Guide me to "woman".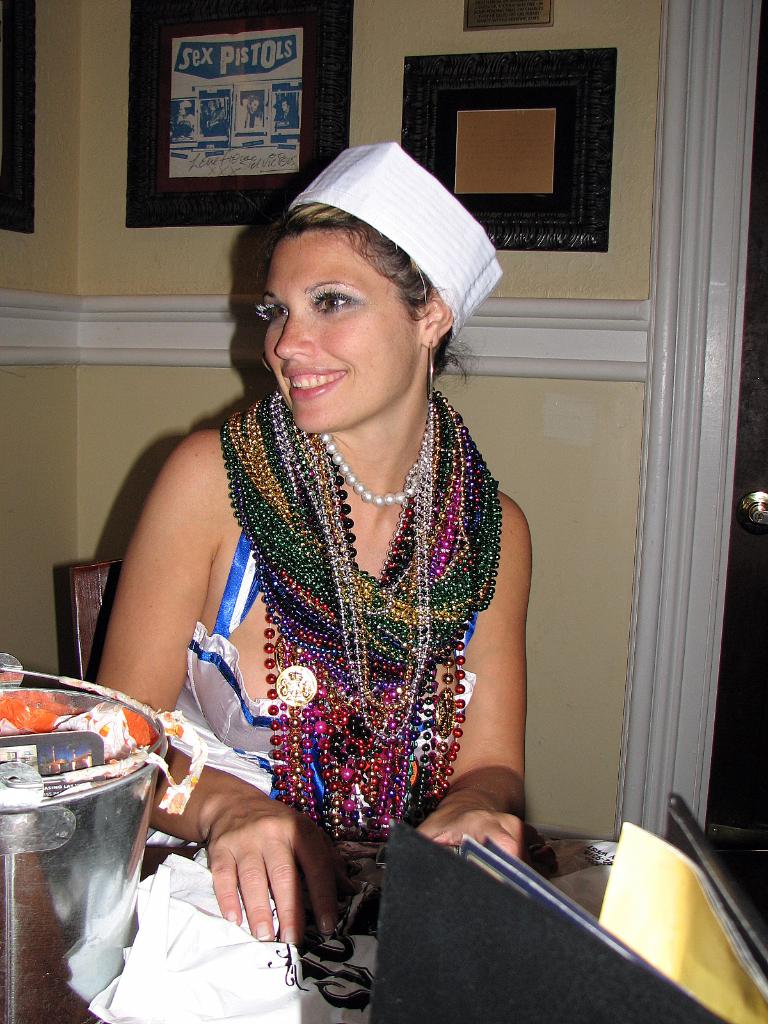
Guidance: 92,95,545,973.
